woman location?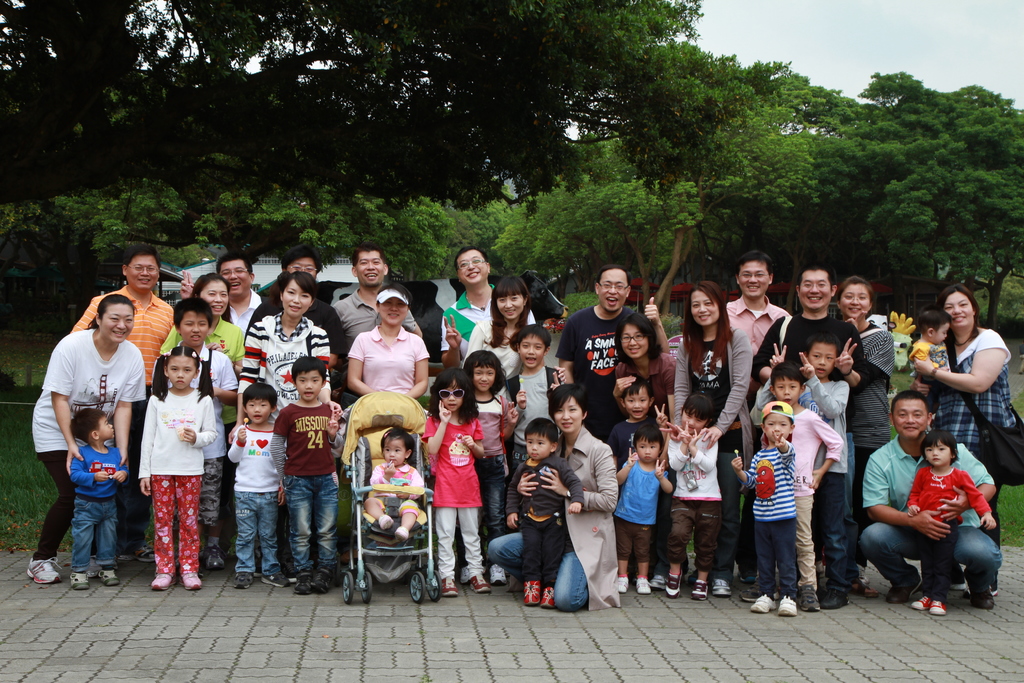
158, 276, 255, 501
